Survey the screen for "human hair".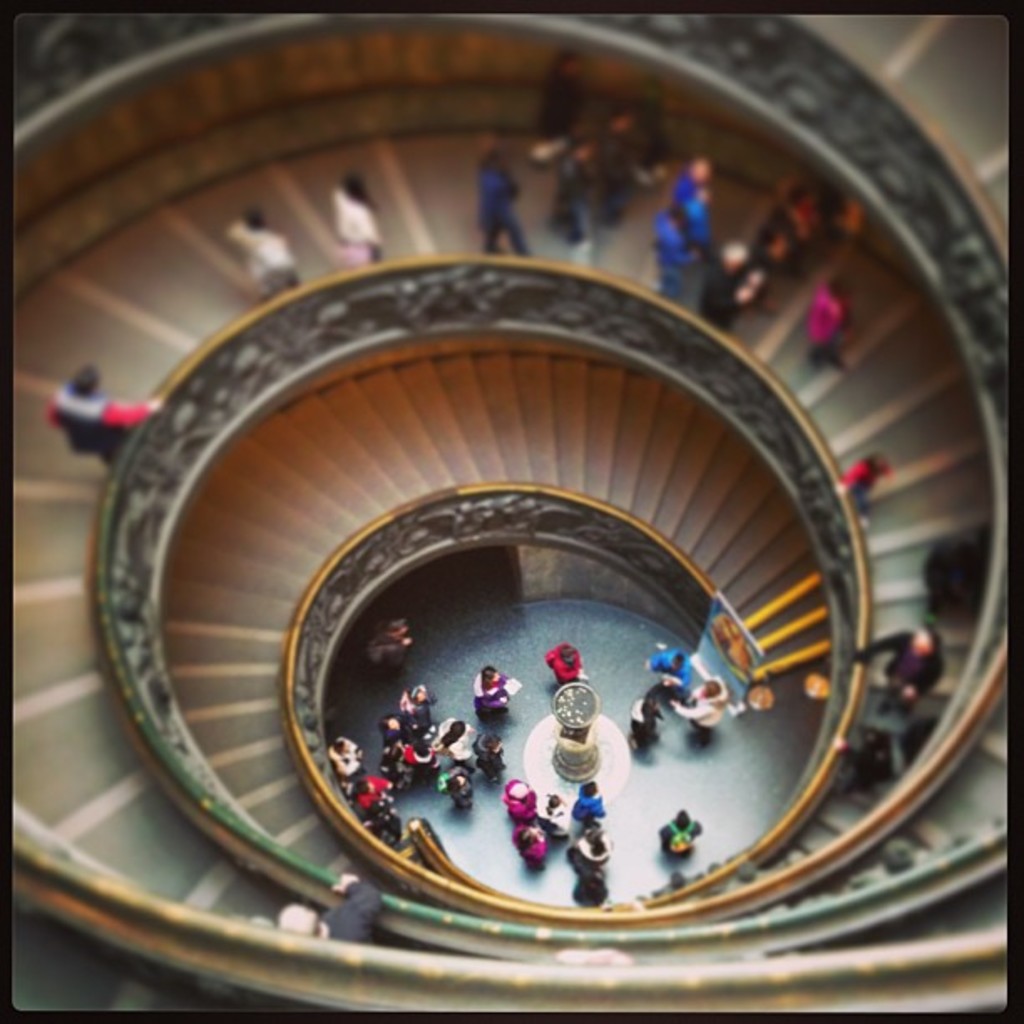
Survey found: 708 676 723 696.
